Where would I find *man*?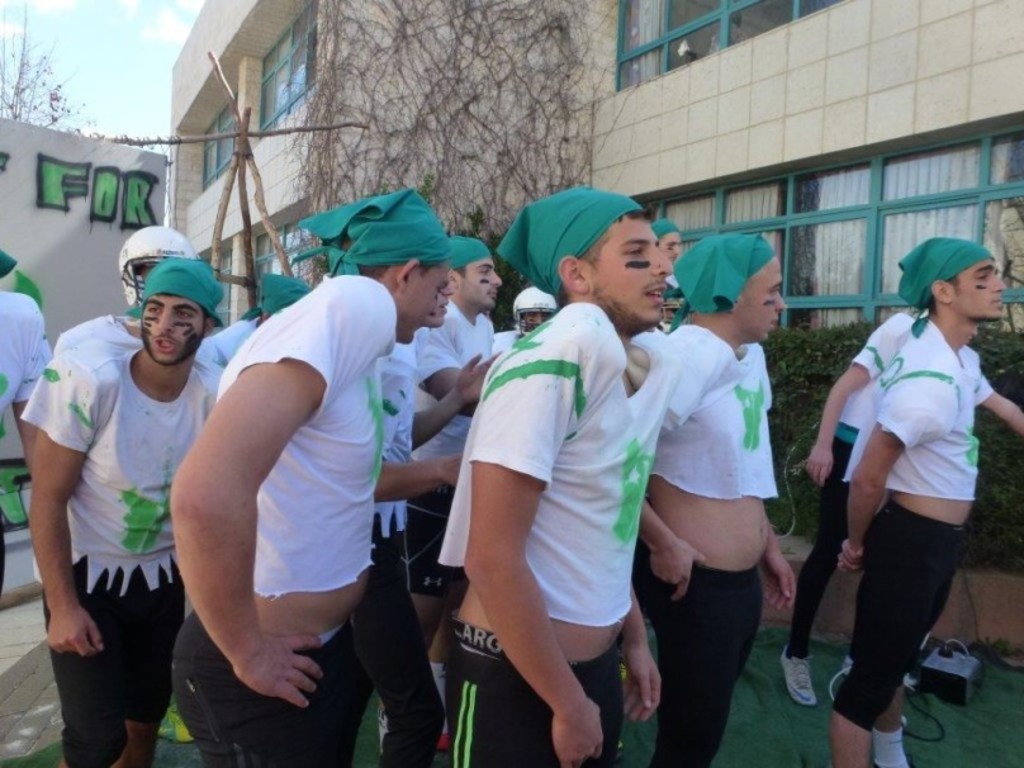
At BBox(170, 188, 466, 767).
